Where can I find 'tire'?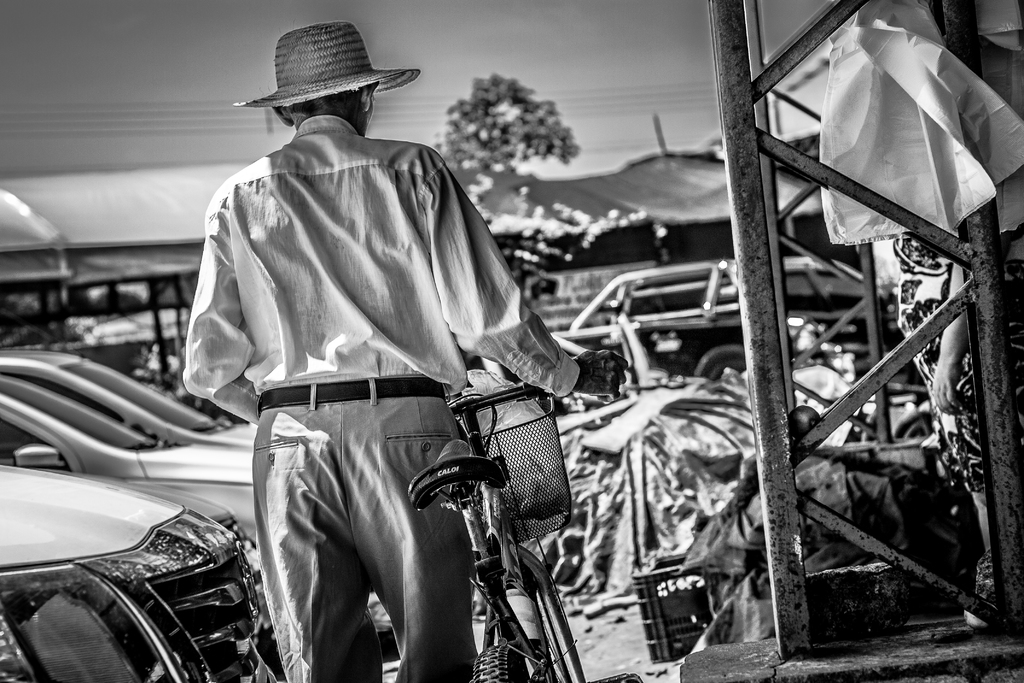
You can find it at bbox(519, 573, 582, 682).
